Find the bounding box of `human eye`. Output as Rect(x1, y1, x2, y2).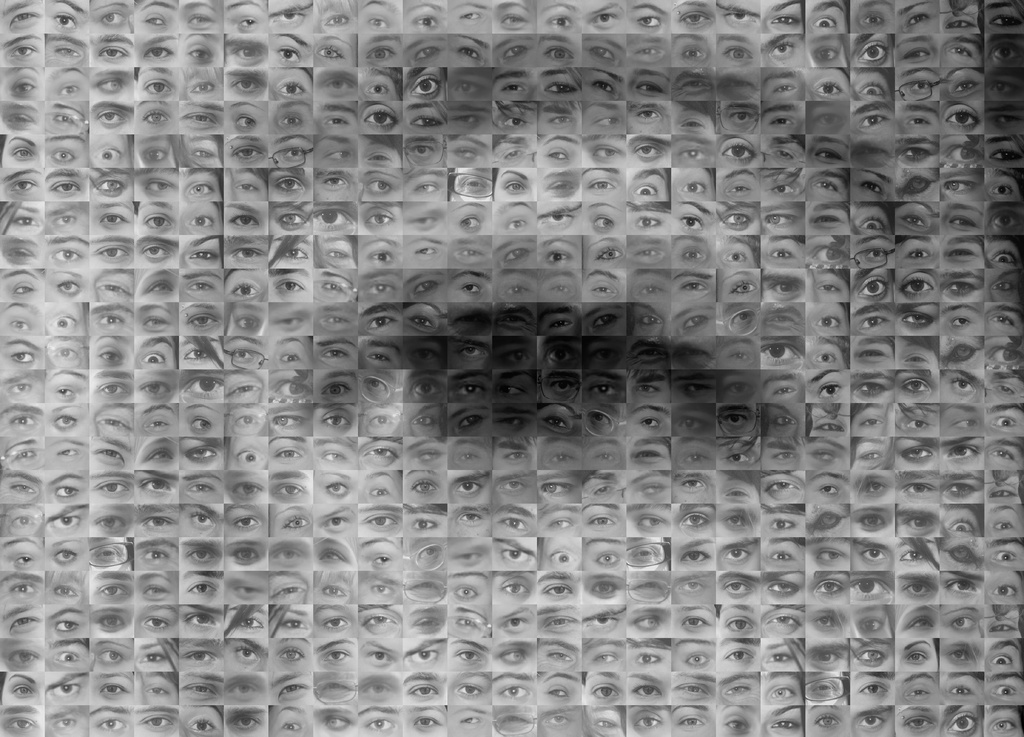
Rect(905, 683, 925, 700).
